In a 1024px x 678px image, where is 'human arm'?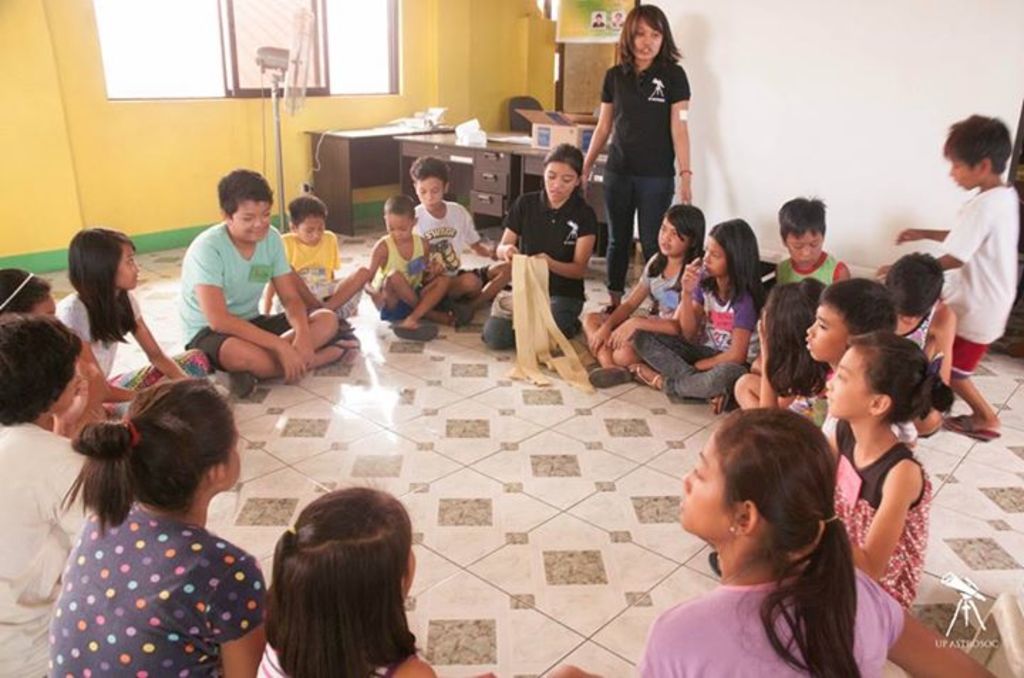
bbox(869, 193, 981, 271).
